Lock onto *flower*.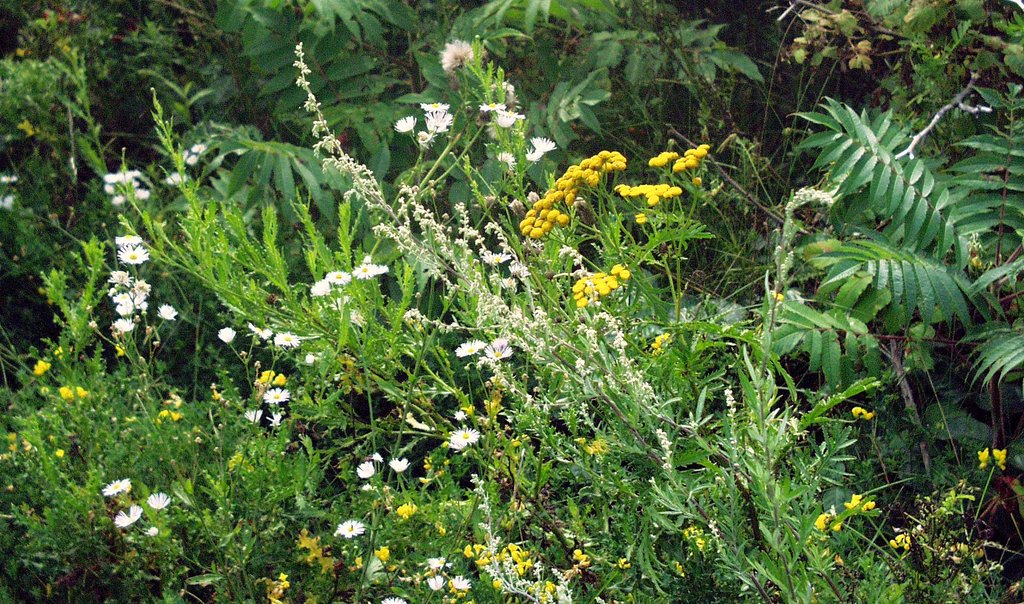
Locked: x1=449 y1=572 x2=473 y2=589.
